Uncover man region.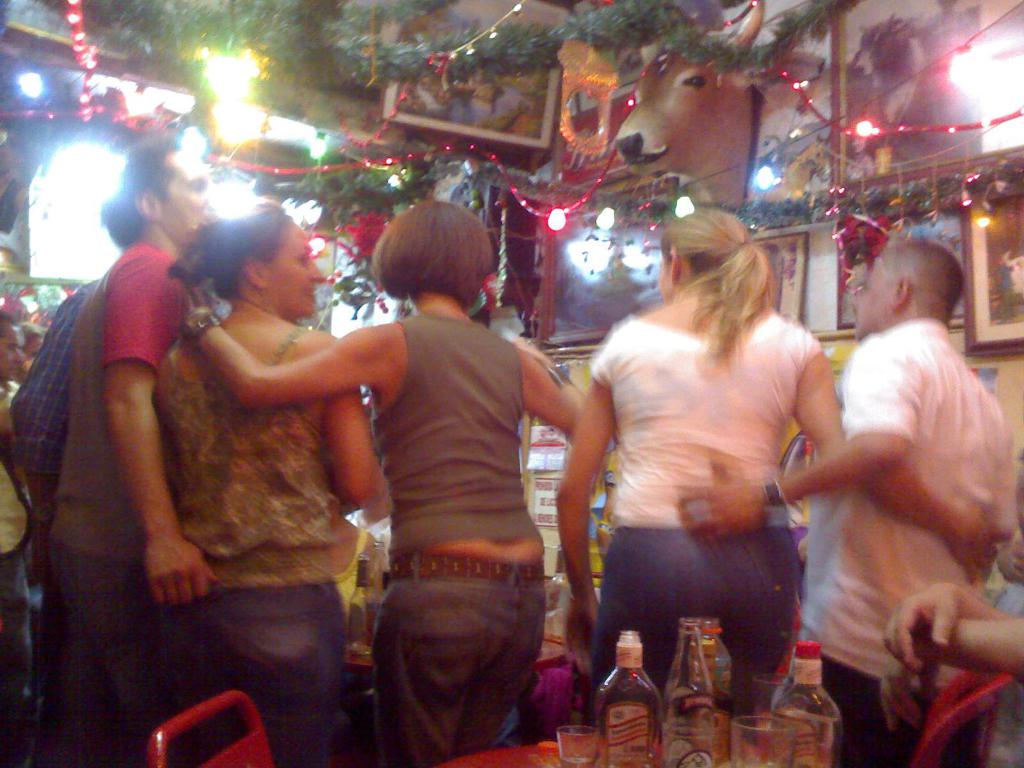
Uncovered: left=0, top=309, right=38, bottom=767.
